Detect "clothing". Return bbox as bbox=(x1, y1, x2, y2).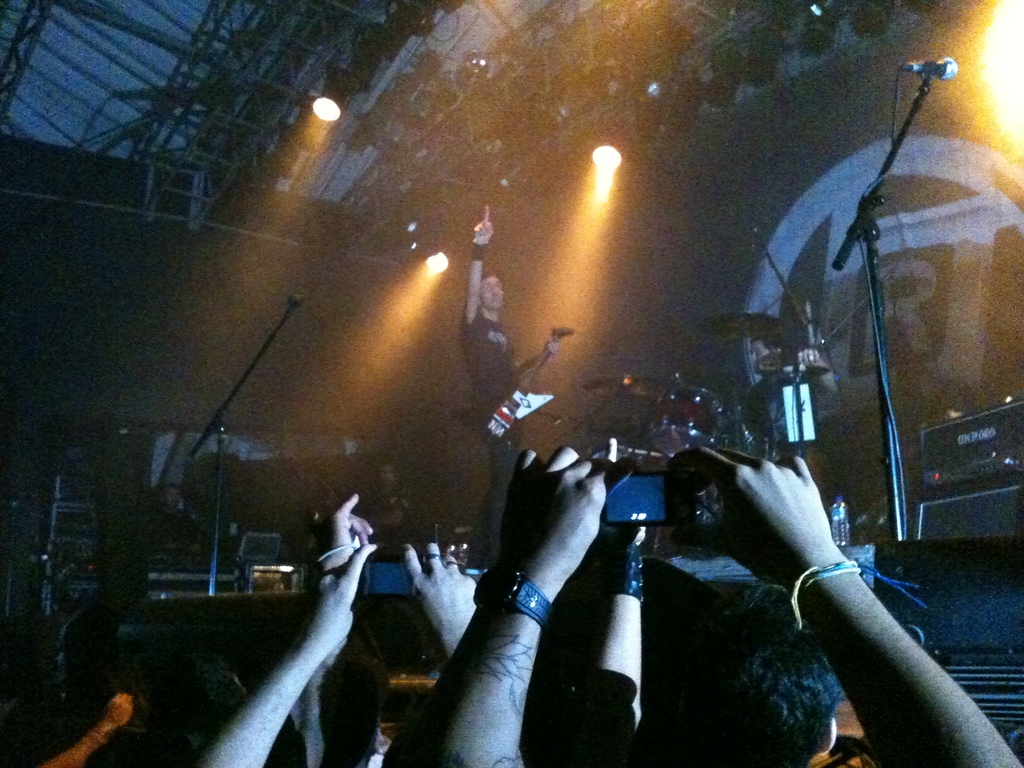
bbox=(733, 364, 834, 468).
